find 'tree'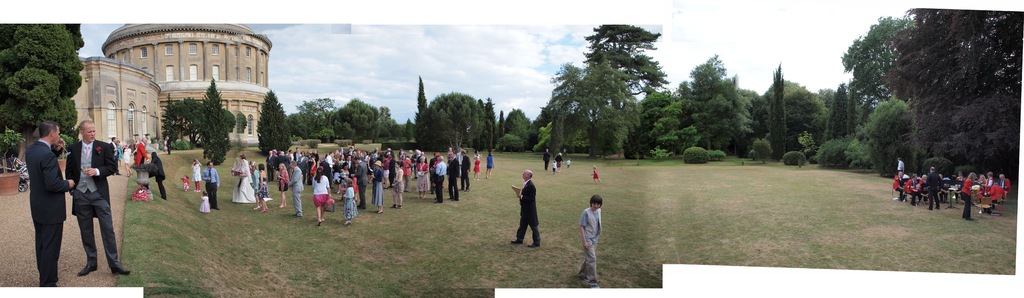
412, 74, 431, 146
